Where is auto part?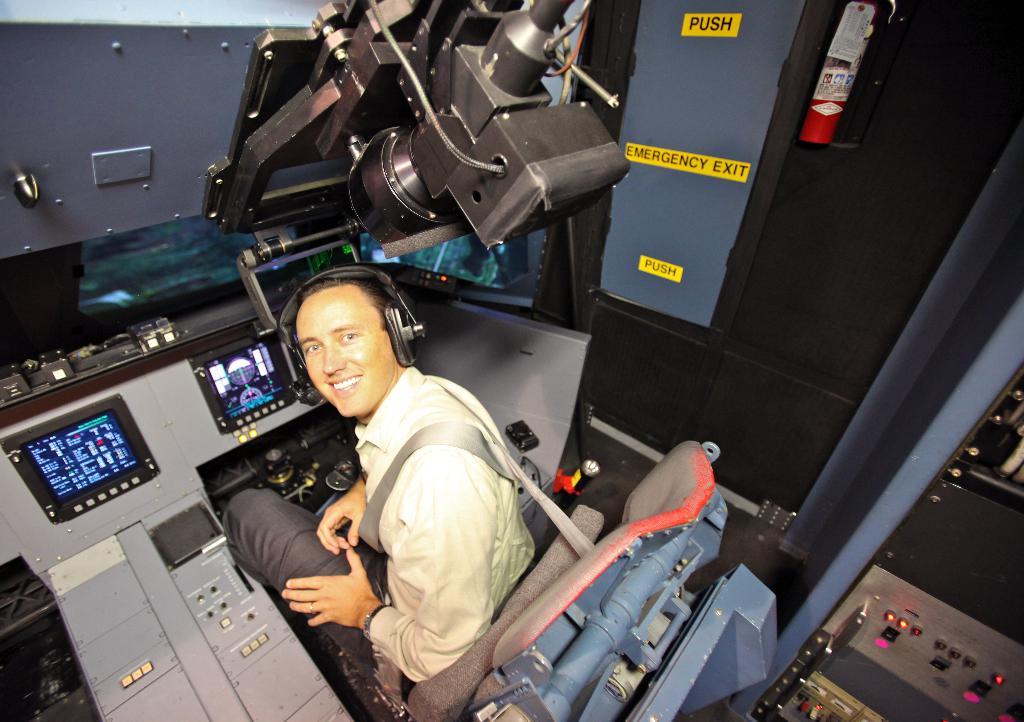
(473,438,782,721).
